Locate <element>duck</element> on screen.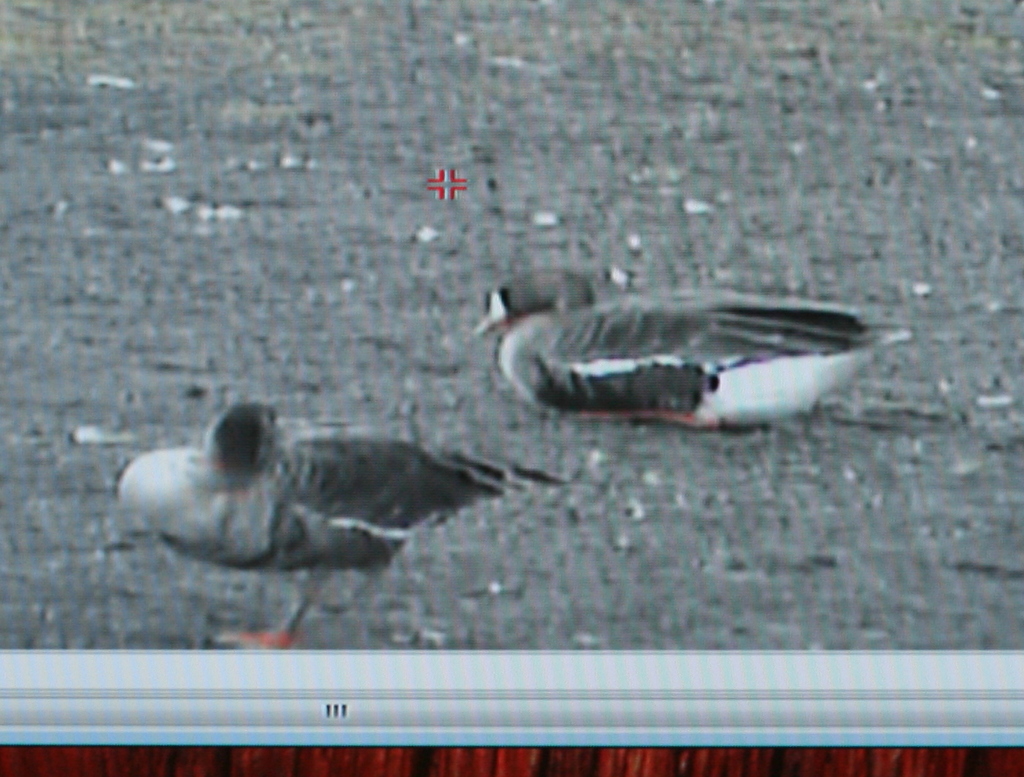
On screen at box(113, 399, 559, 654).
